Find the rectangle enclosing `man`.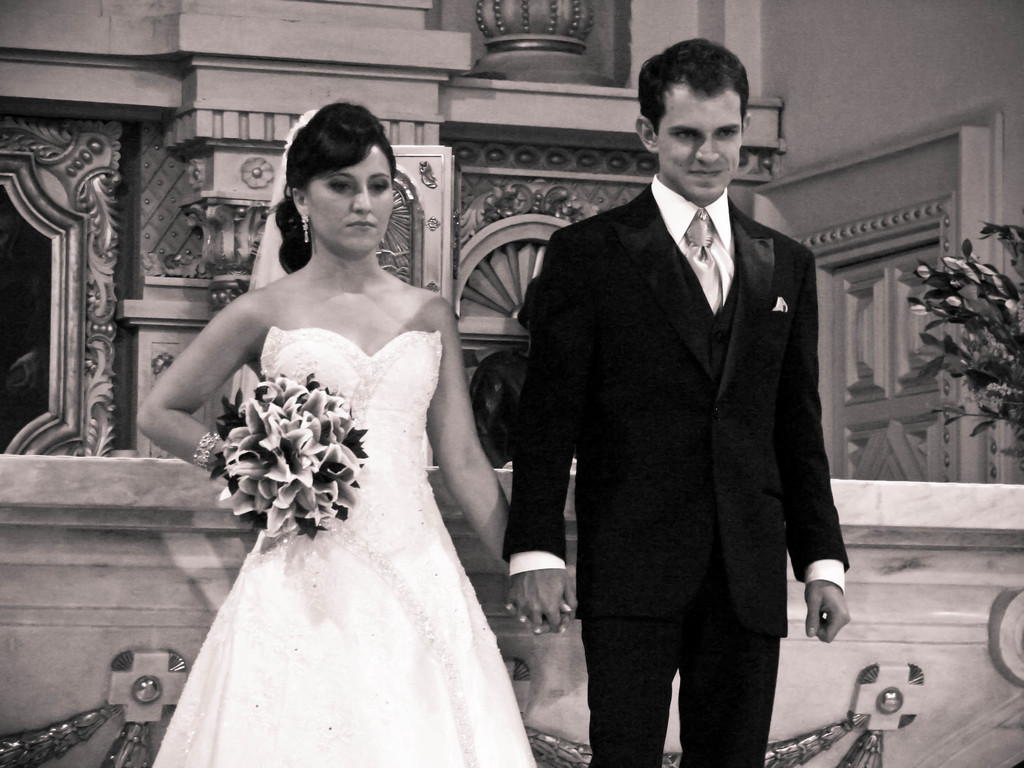
crop(509, 51, 839, 734).
